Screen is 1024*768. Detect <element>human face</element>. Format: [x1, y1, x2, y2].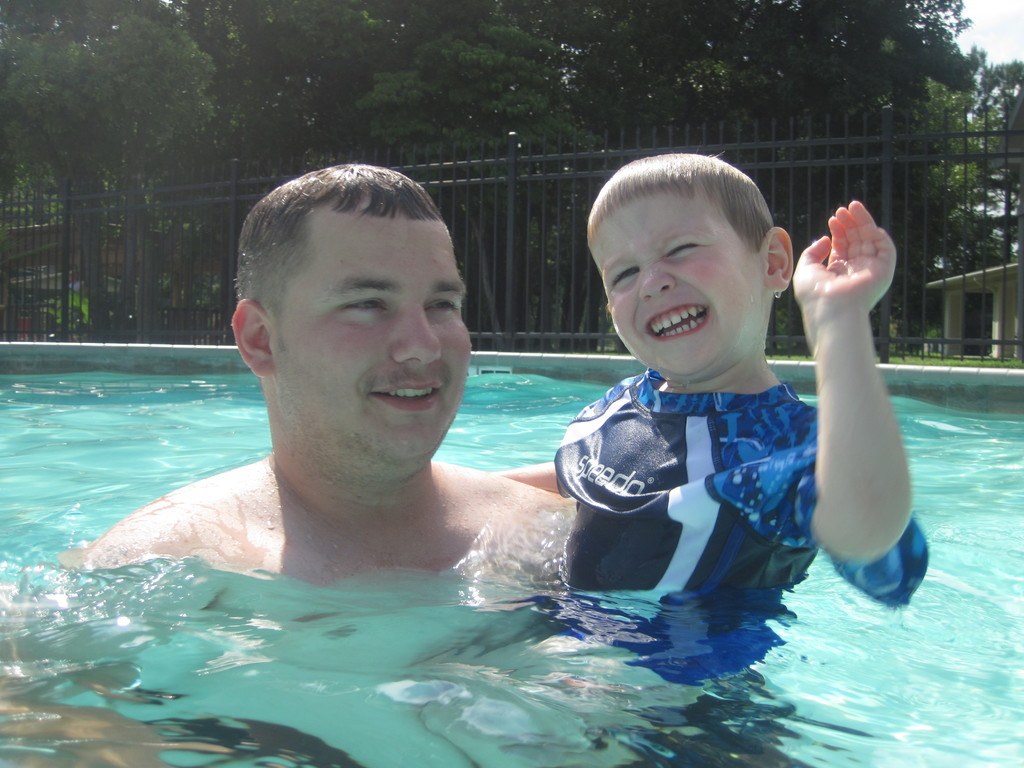
[273, 216, 475, 467].
